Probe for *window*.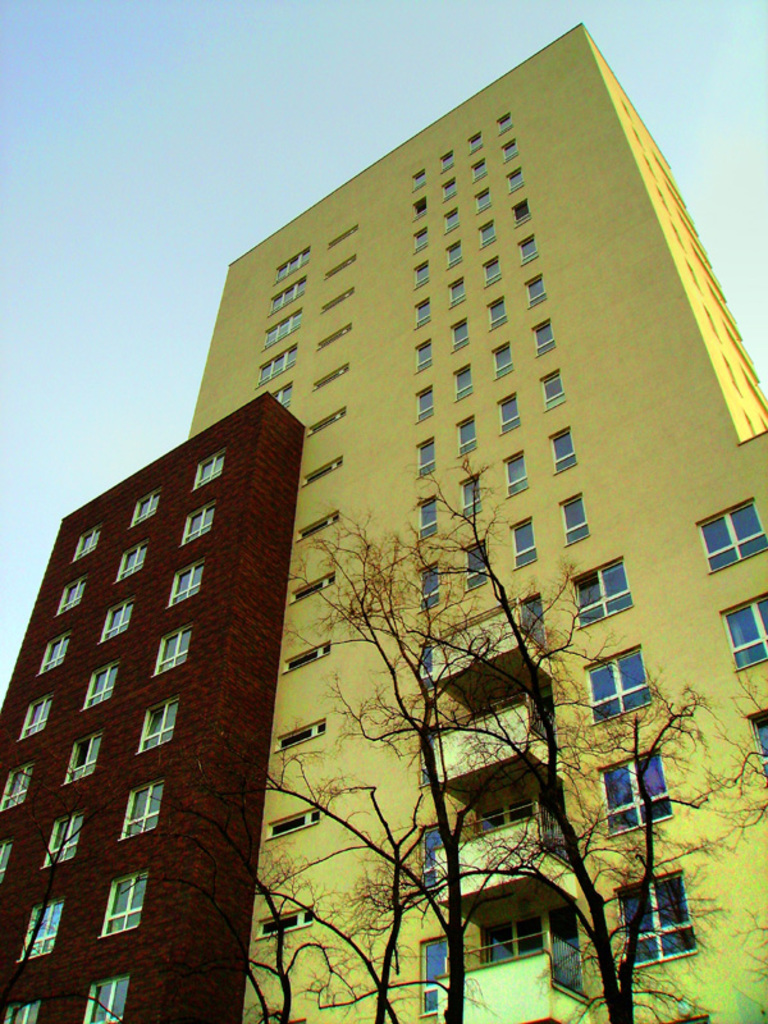
Probe result: box=[538, 319, 558, 360].
